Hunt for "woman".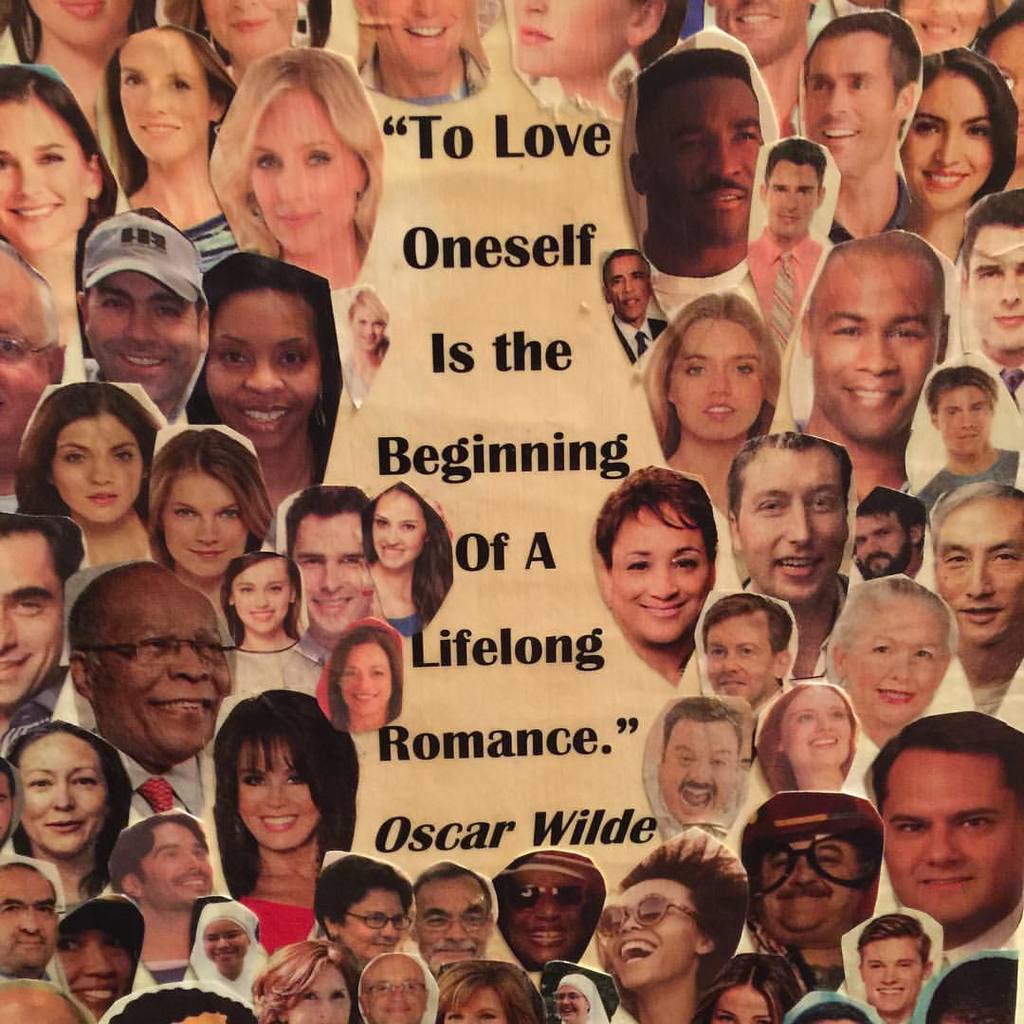
Hunted down at 893,0,997,67.
